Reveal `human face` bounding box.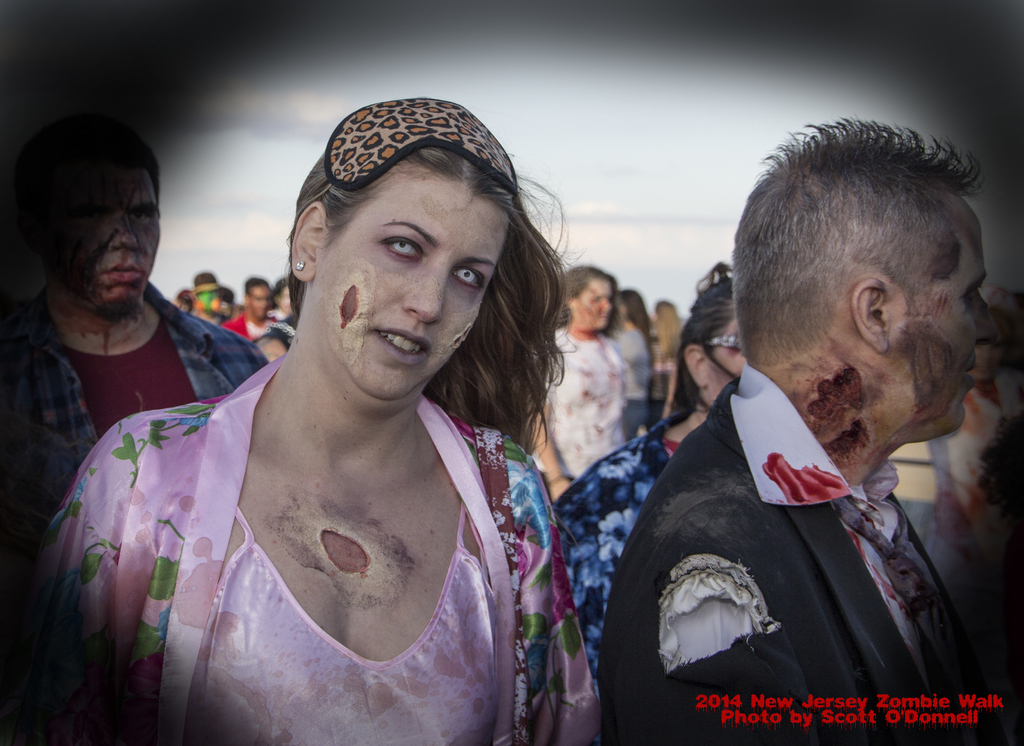
Revealed: <region>319, 170, 502, 397</region>.
